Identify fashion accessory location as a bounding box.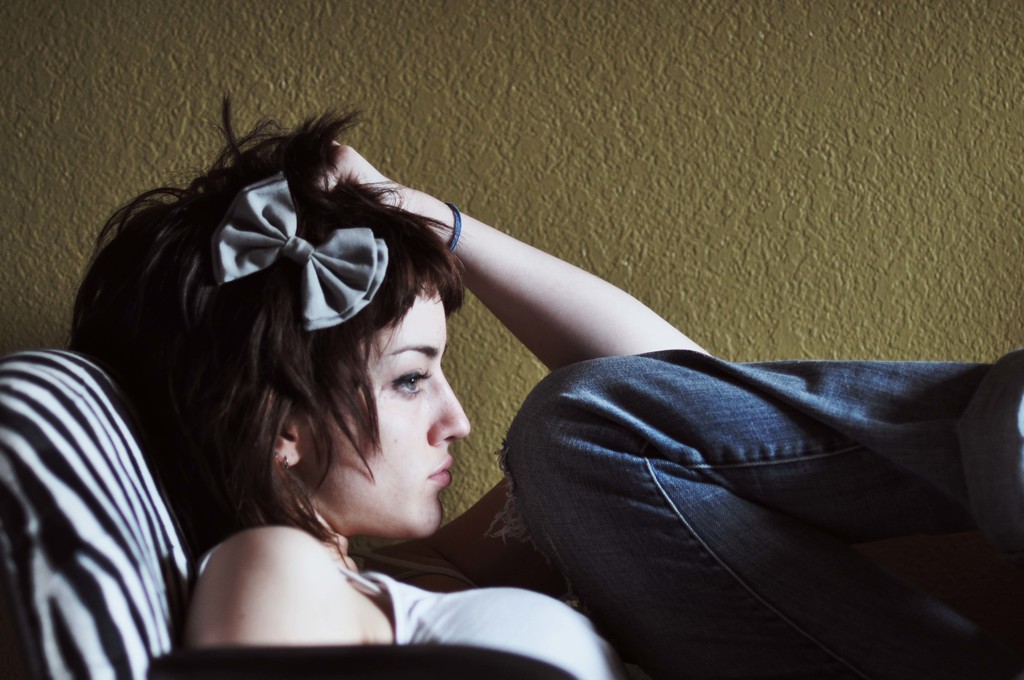
Rect(442, 205, 465, 252).
